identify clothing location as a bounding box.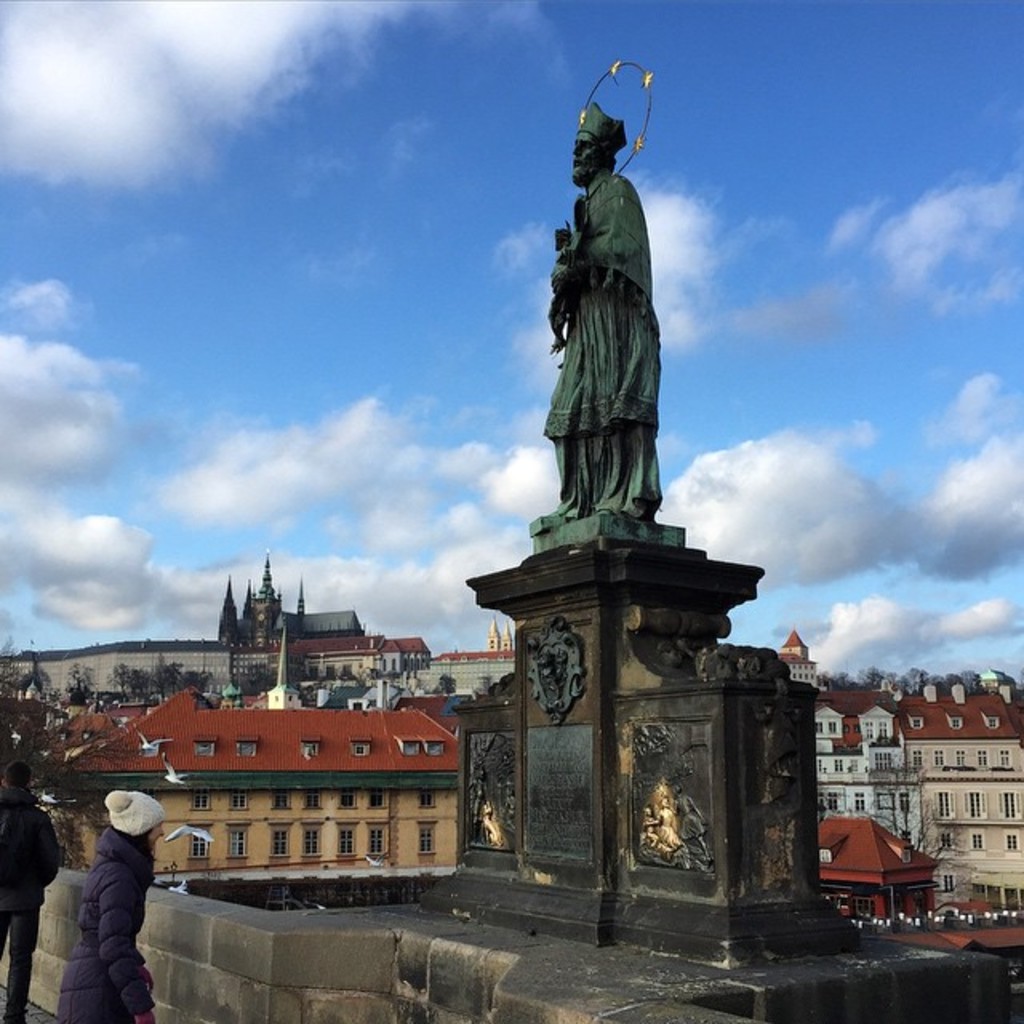
detection(542, 170, 674, 514).
